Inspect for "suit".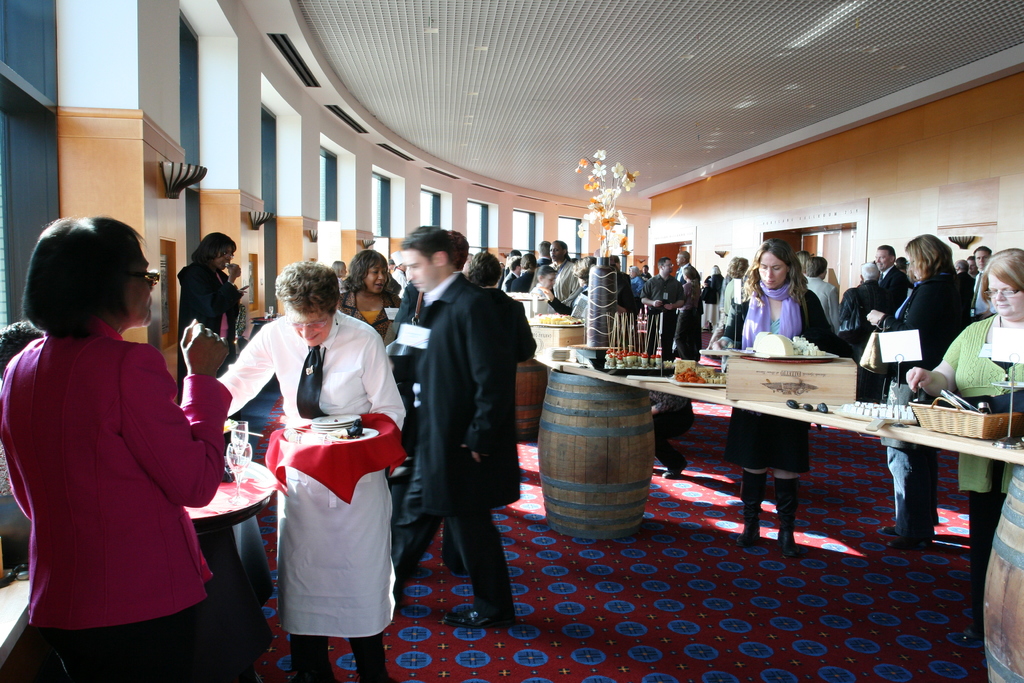
Inspection: <box>957,270,974,312</box>.
